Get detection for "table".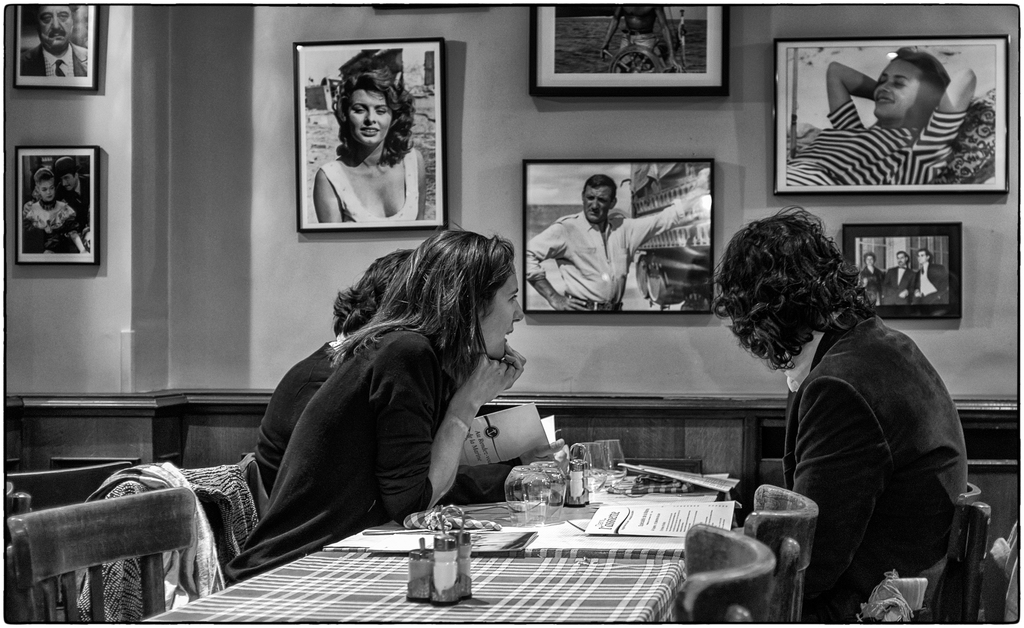
Detection: 147, 545, 692, 627.
